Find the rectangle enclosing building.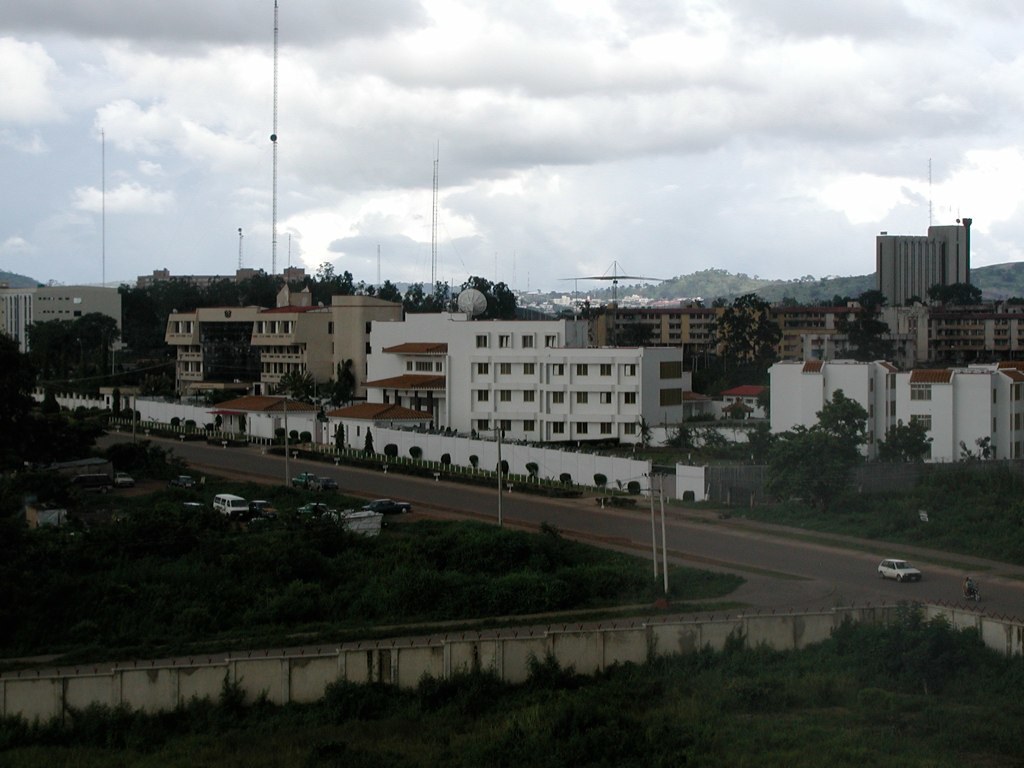
box=[367, 288, 692, 443].
